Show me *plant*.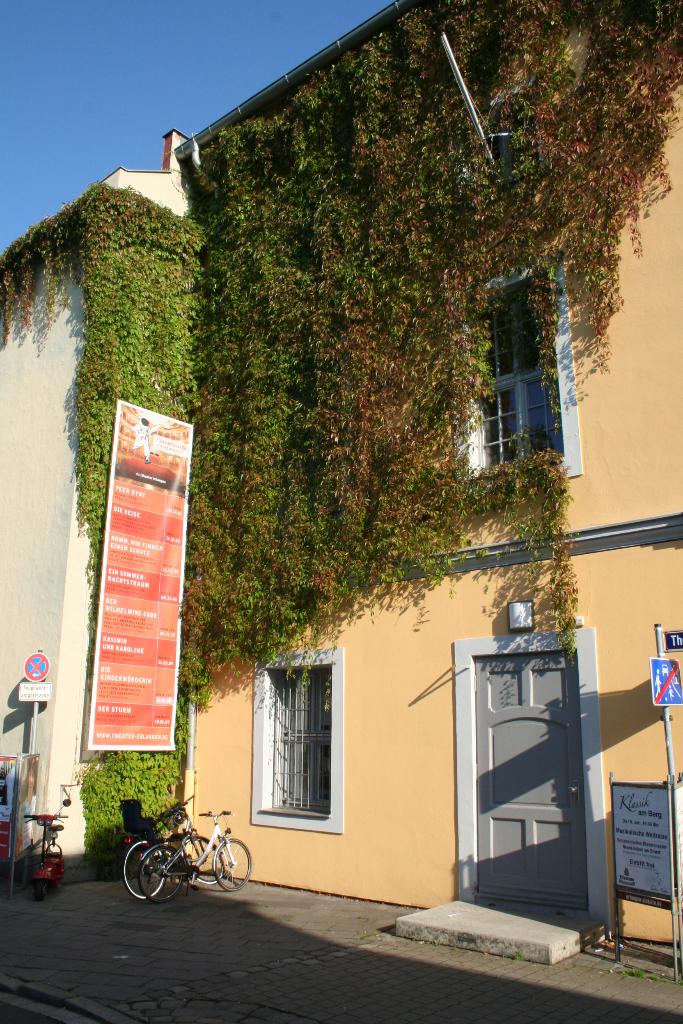
*plant* is here: bbox(359, 929, 381, 947).
